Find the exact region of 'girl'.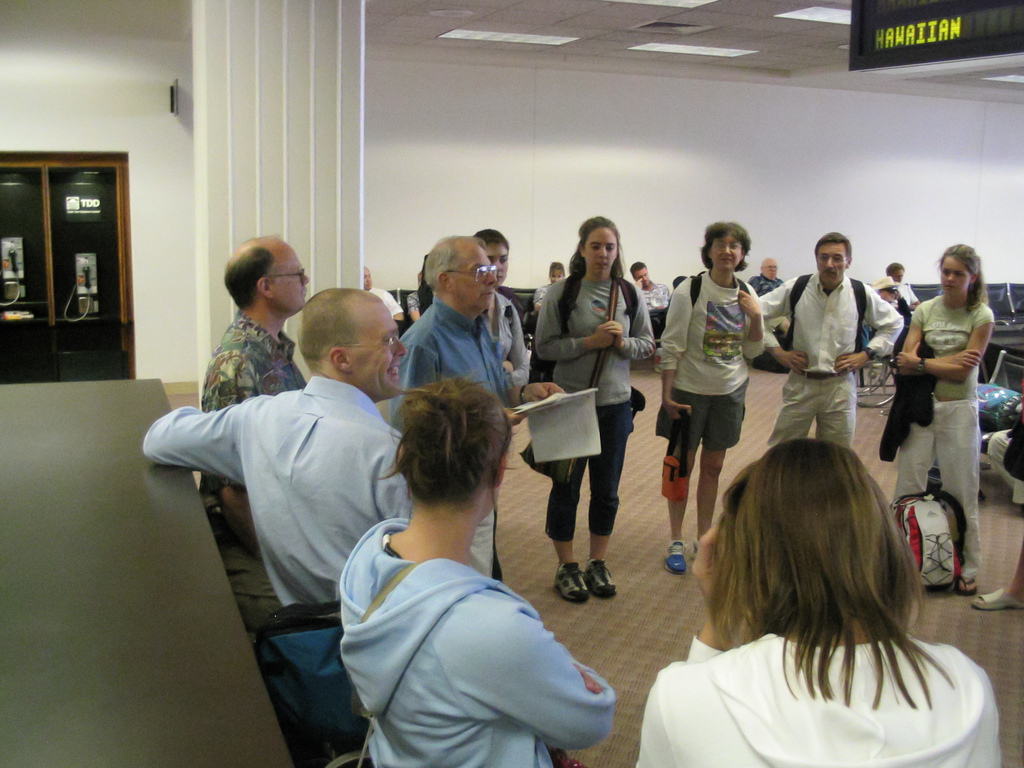
Exact region: pyautogui.locateOnScreen(524, 213, 662, 598).
